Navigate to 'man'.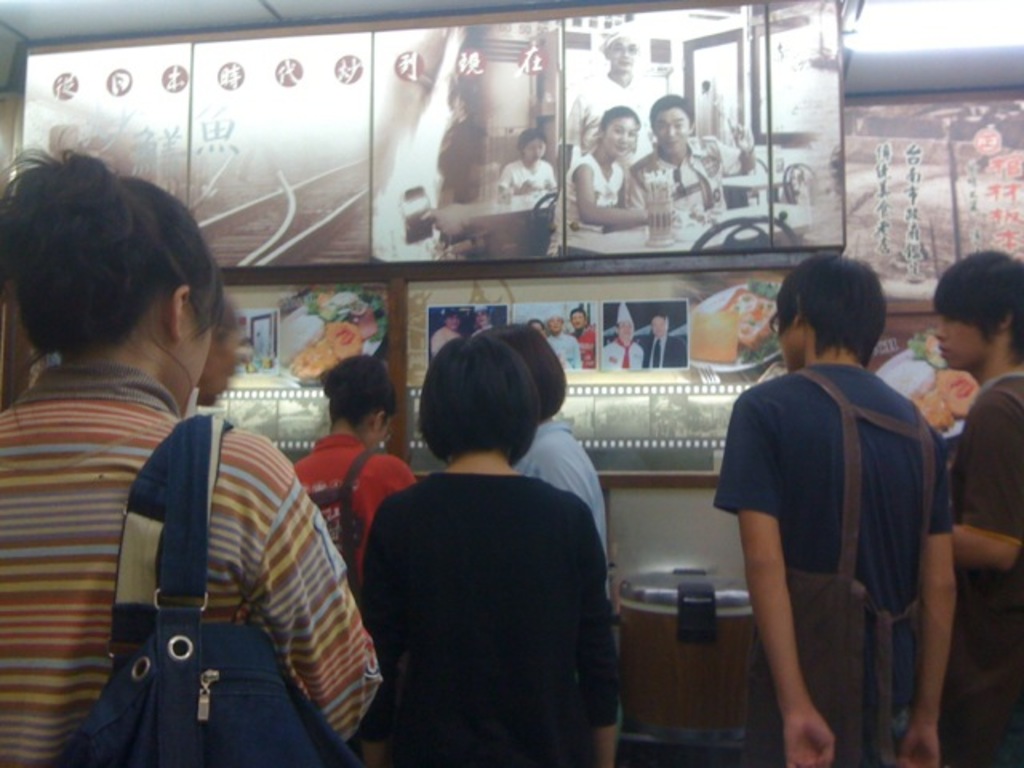
Navigation target: 949 246 1021 763.
